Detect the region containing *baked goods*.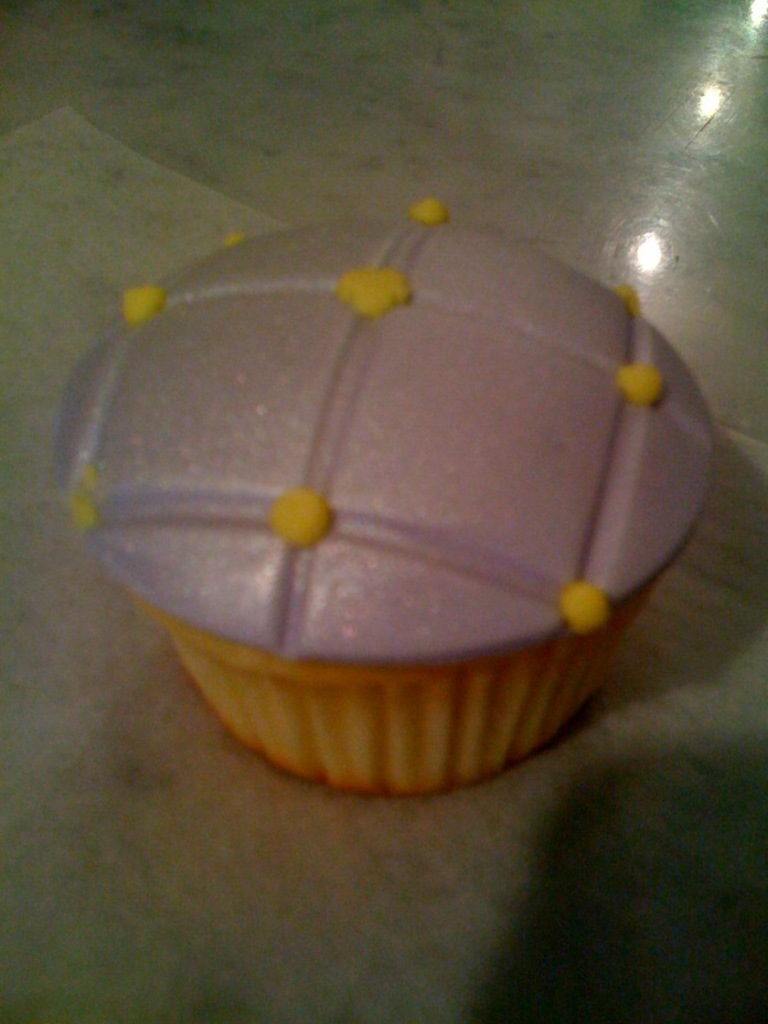
<bbox>73, 197, 749, 827</bbox>.
